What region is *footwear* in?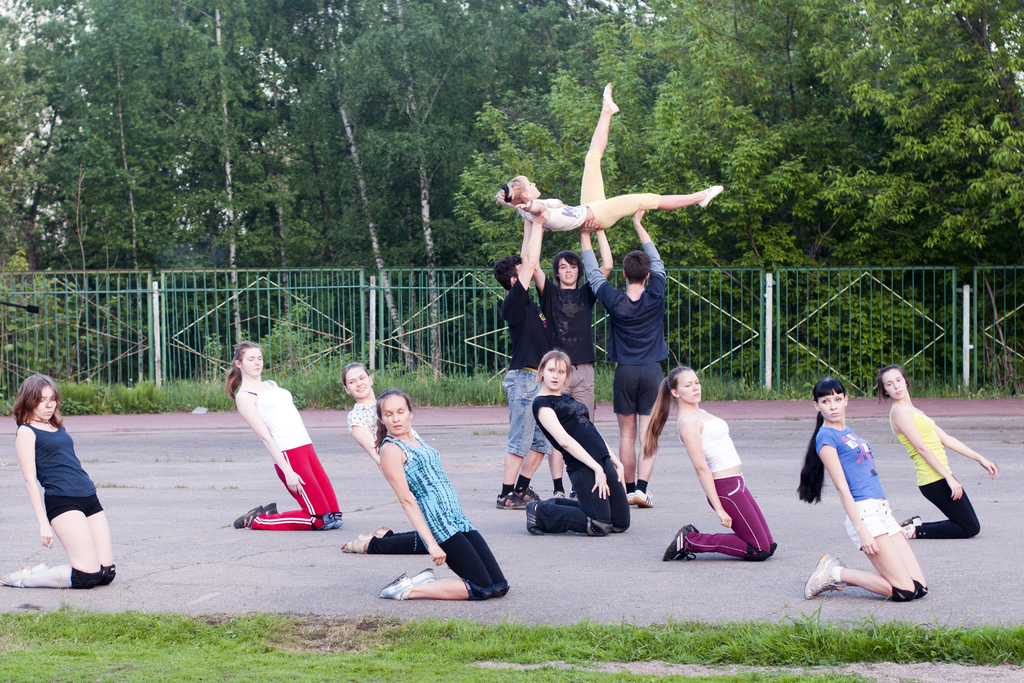
BBox(410, 566, 440, 585).
